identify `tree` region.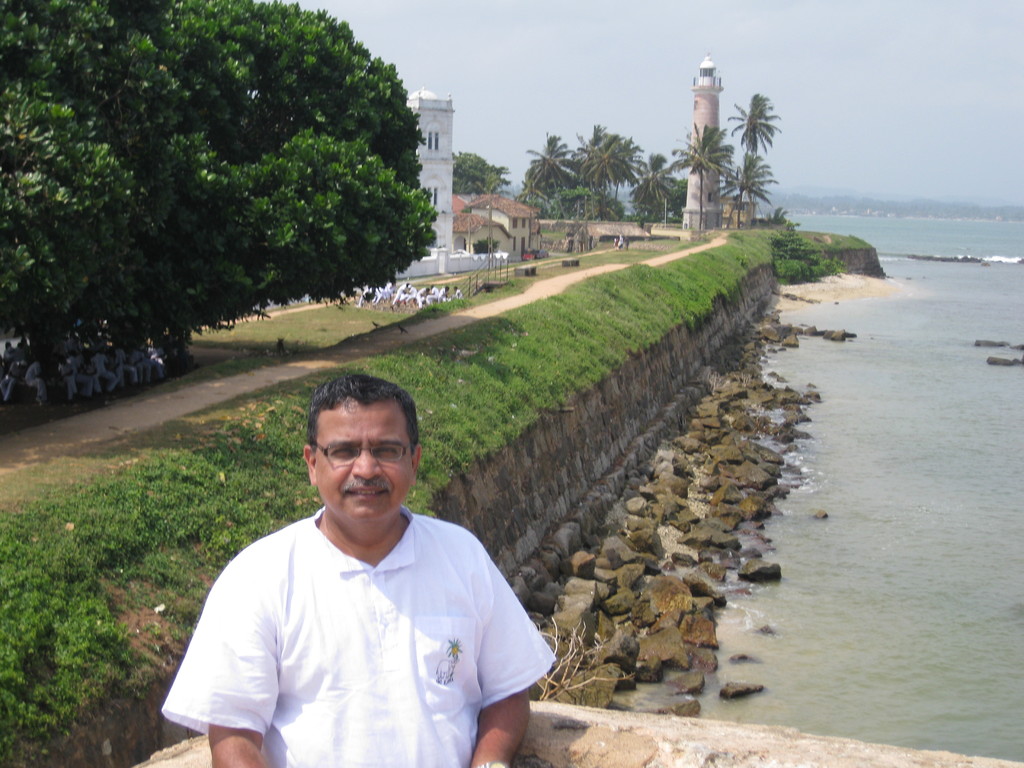
Region: region(0, 82, 154, 407).
